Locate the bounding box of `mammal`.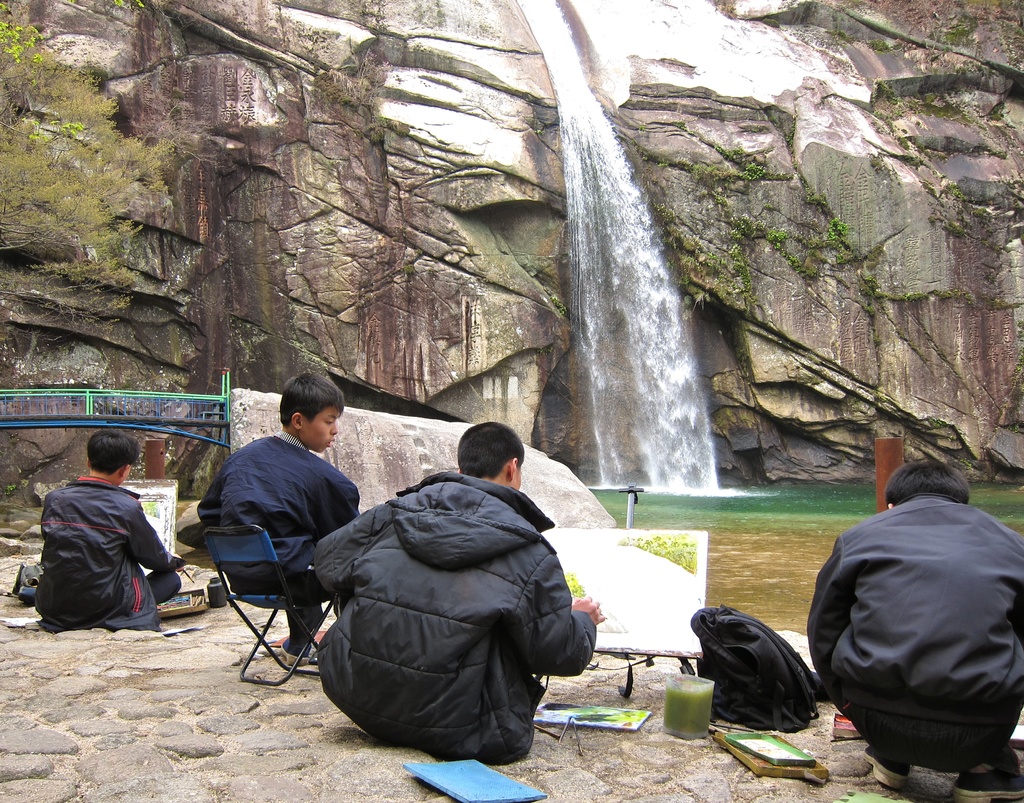
Bounding box: region(316, 417, 605, 765).
